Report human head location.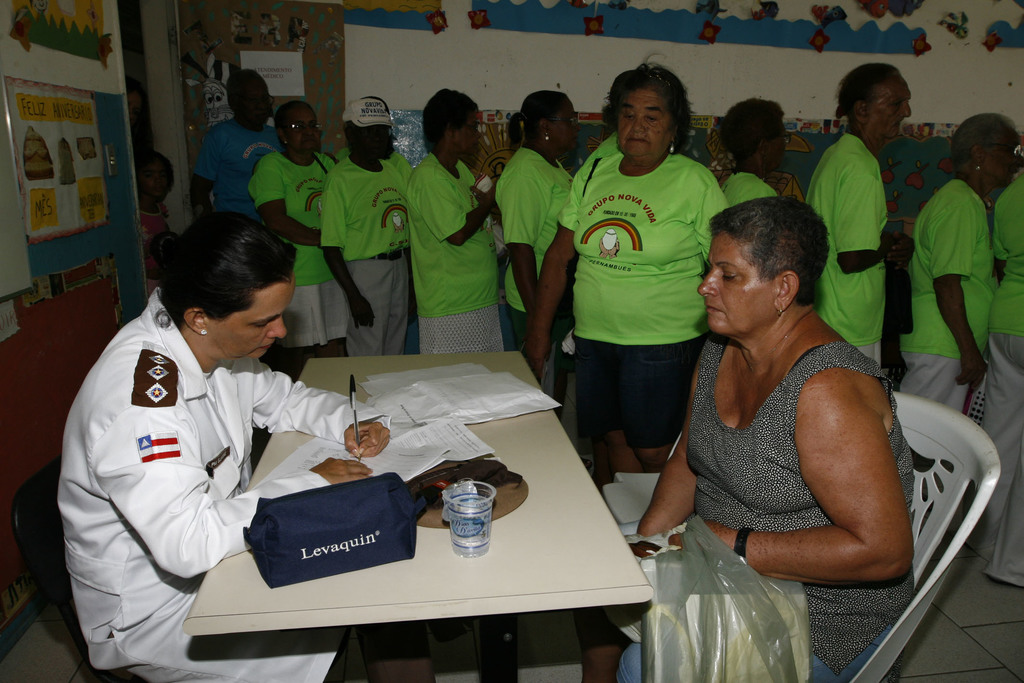
Report: pyautogui.locateOnScreen(719, 101, 796, 168).
